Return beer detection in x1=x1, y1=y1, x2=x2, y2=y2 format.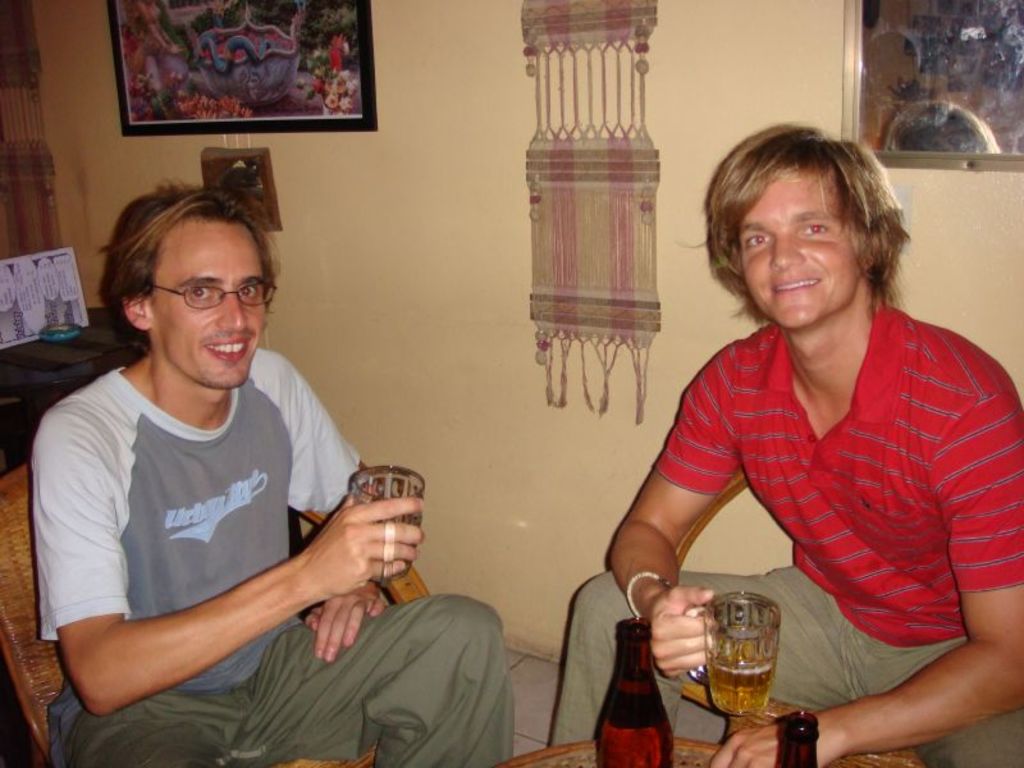
x1=356, y1=481, x2=426, y2=577.
